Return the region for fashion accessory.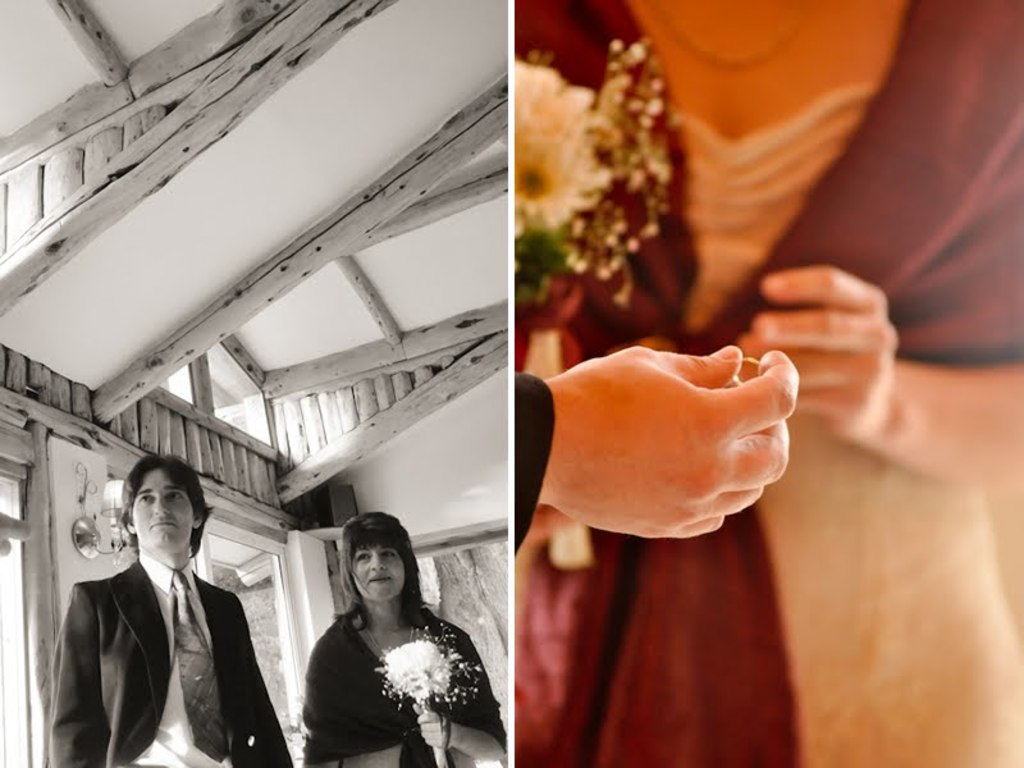
left=732, top=351, right=765, bottom=388.
